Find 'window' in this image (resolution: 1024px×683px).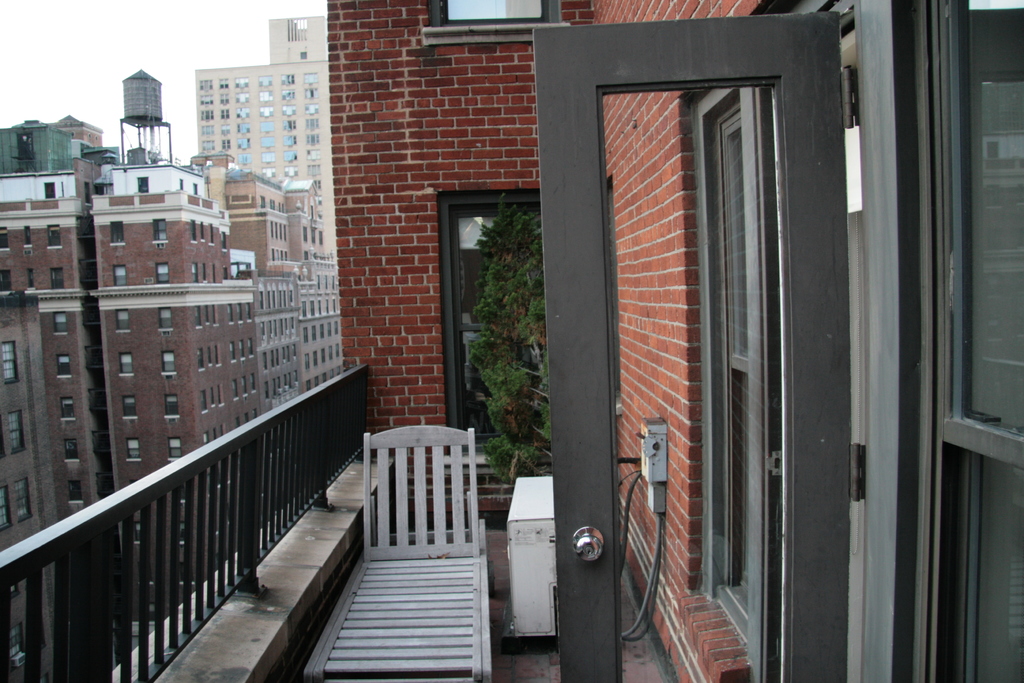
<box>156,260,168,286</box>.
